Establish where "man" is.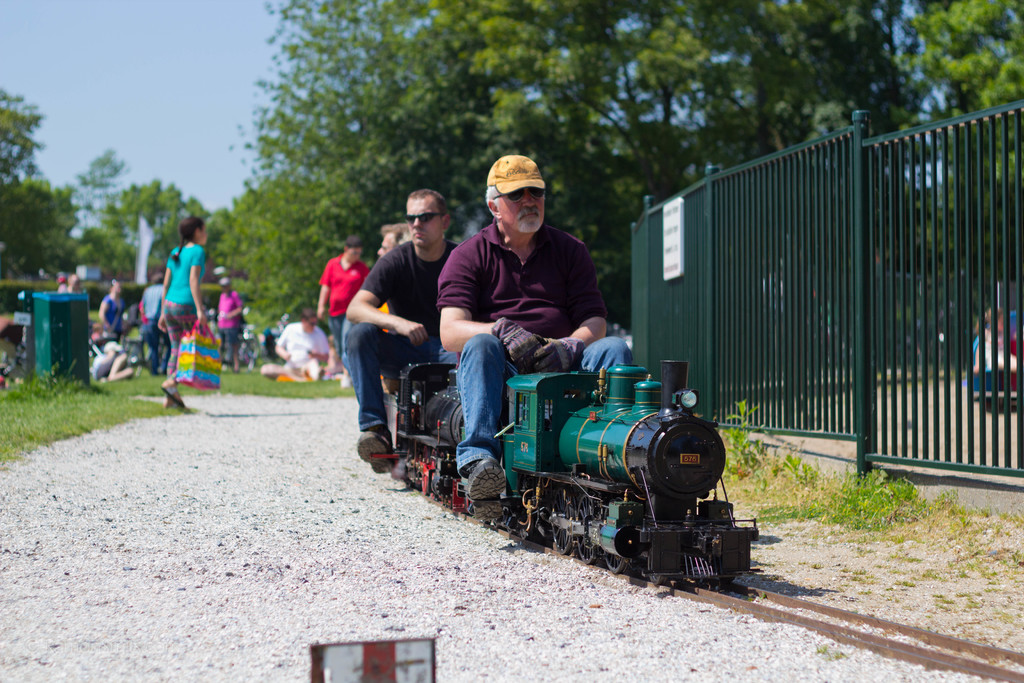
Established at [x1=316, y1=236, x2=369, y2=366].
